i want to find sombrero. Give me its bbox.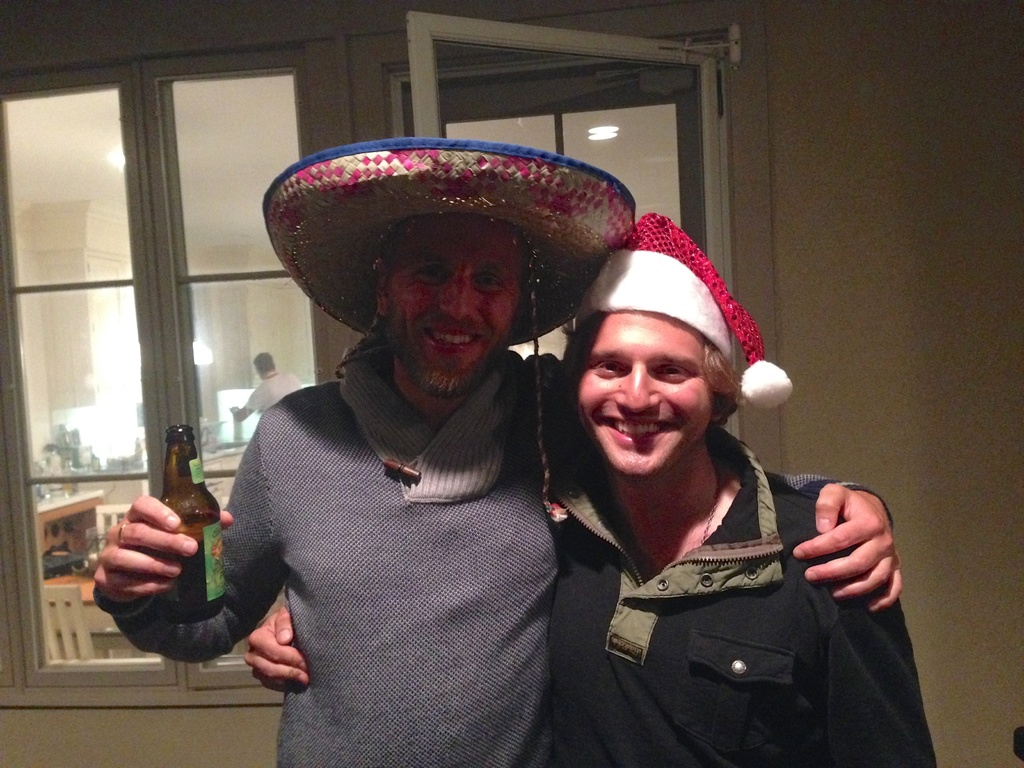
260 132 639 508.
